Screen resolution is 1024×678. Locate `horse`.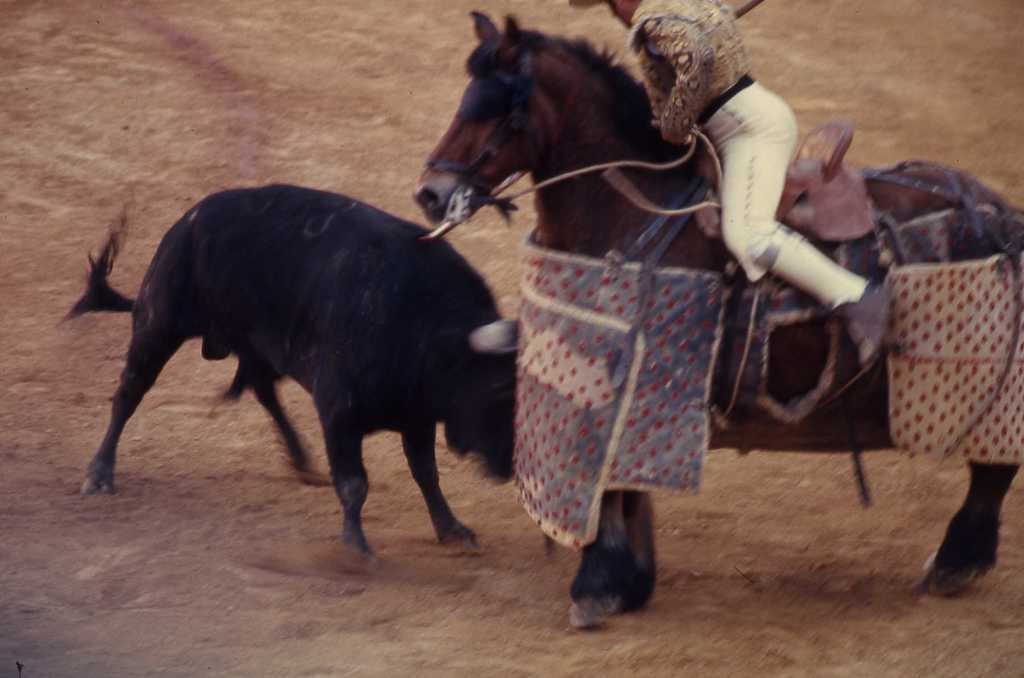
box=[412, 10, 1023, 631].
